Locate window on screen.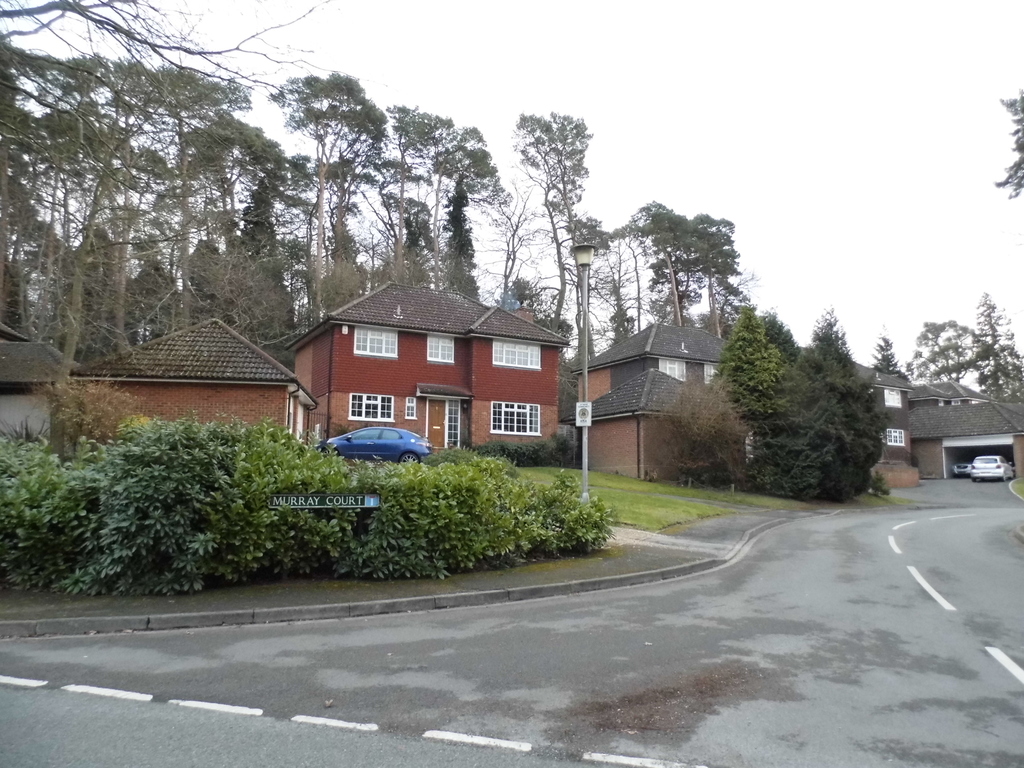
On screen at bbox(884, 427, 906, 447).
